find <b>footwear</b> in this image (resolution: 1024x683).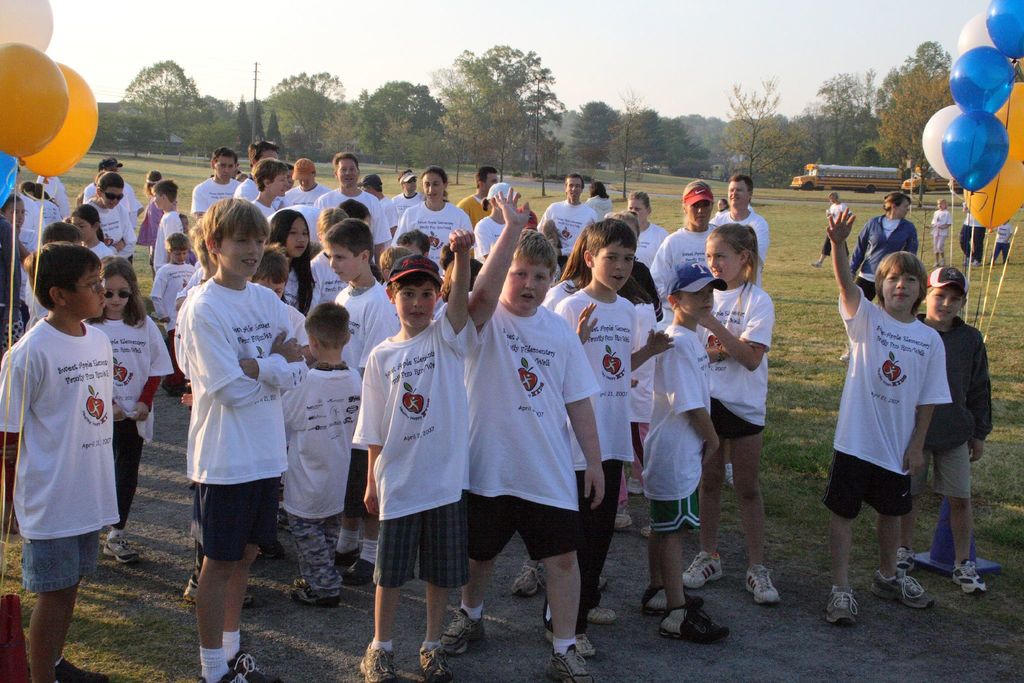
region(508, 557, 542, 597).
